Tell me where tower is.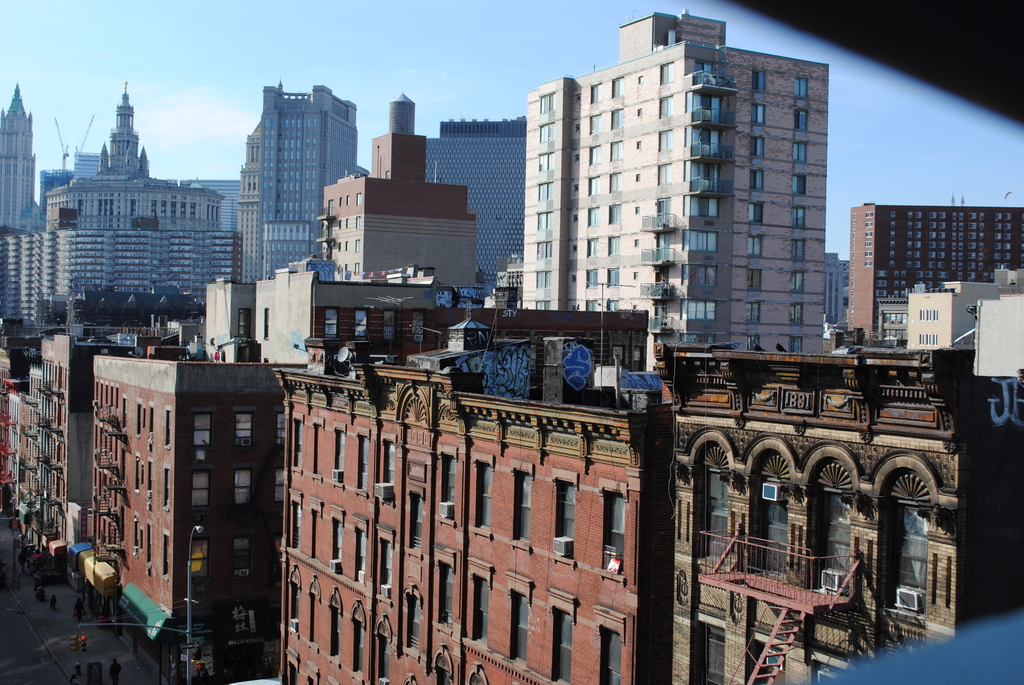
tower is at Rect(0, 88, 40, 227).
